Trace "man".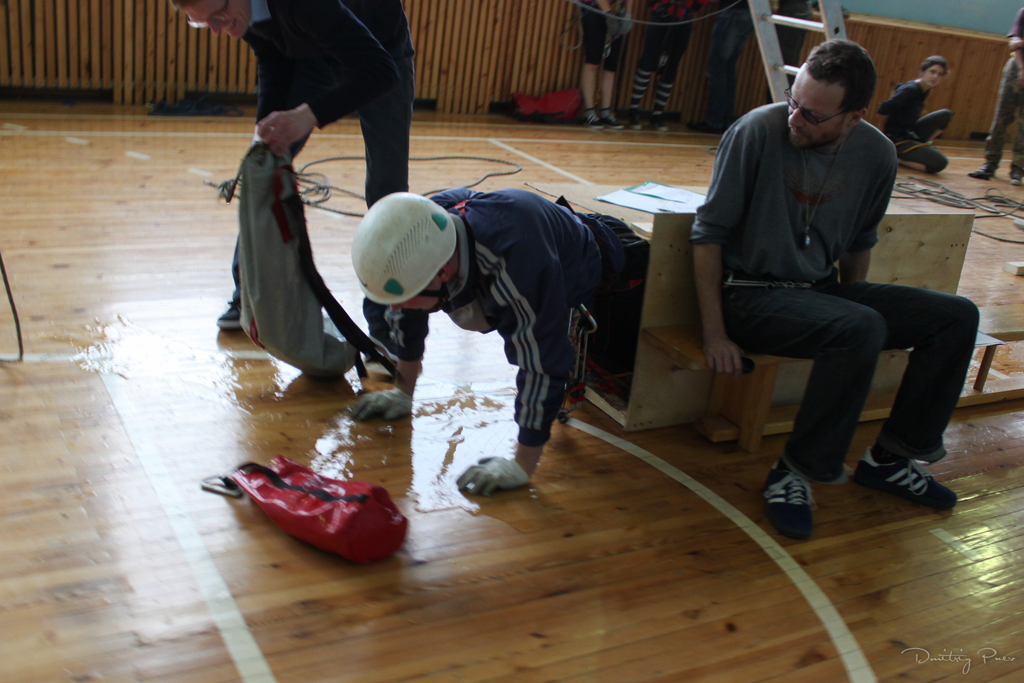
Traced to select_region(692, 38, 975, 559).
